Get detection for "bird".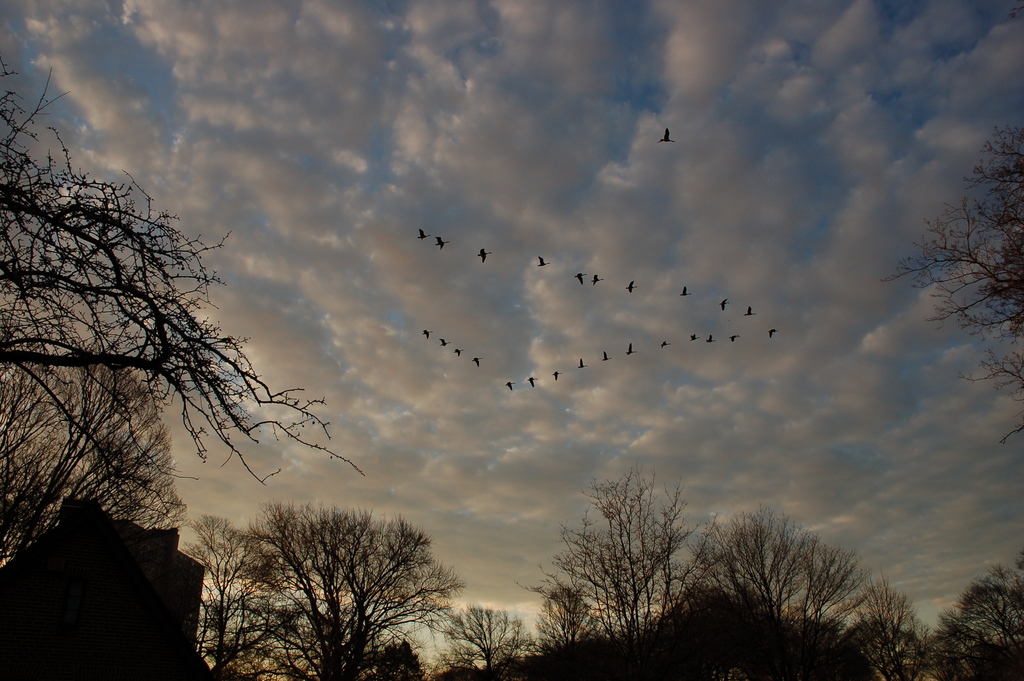
Detection: rect(538, 255, 552, 267).
